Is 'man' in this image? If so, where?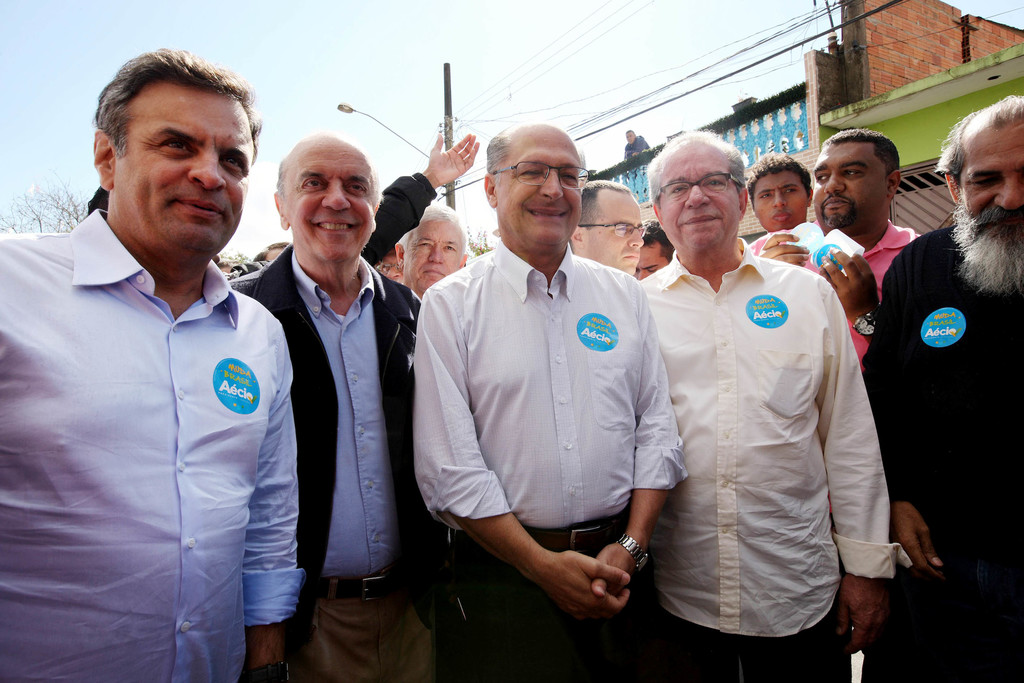
Yes, at {"x1": 623, "y1": 129, "x2": 652, "y2": 197}.
